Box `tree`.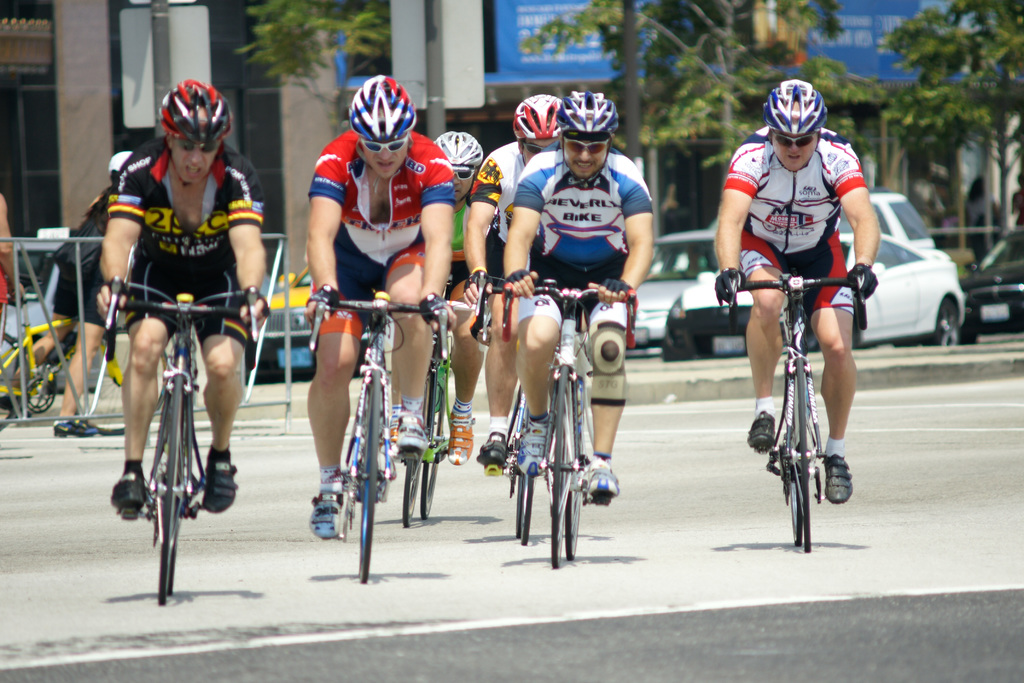
crop(519, 0, 1022, 292).
